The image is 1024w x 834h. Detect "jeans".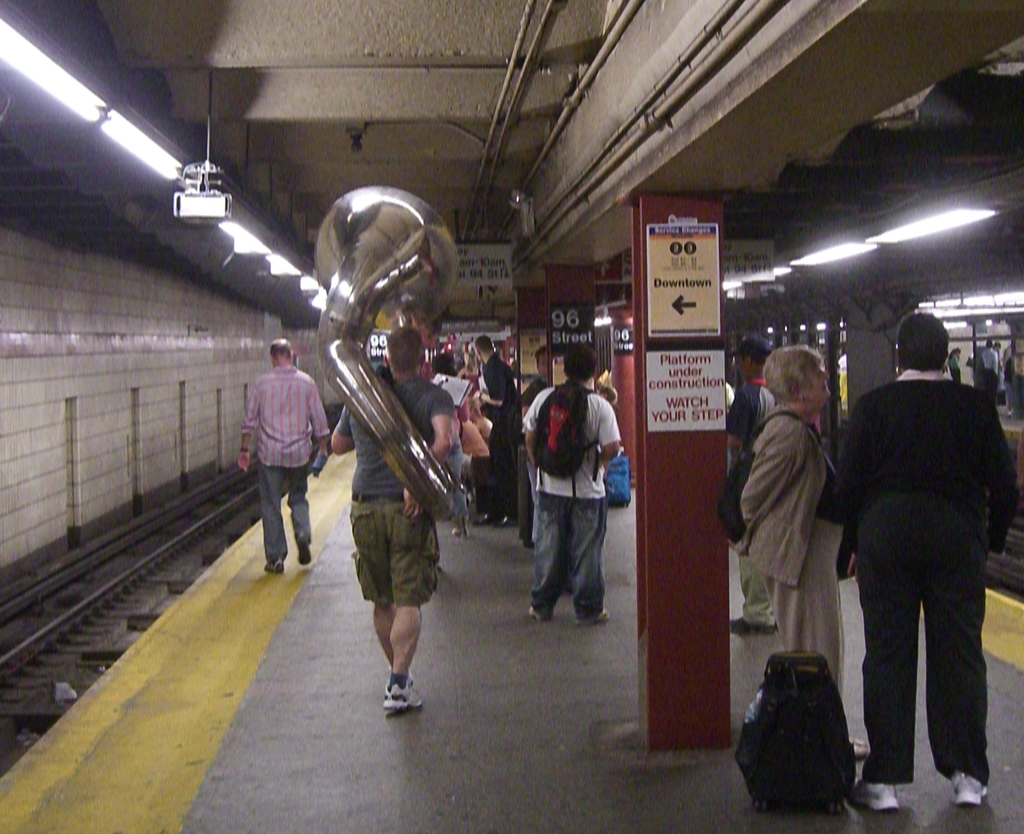
Detection: {"left": 526, "top": 484, "right": 605, "bottom": 610}.
